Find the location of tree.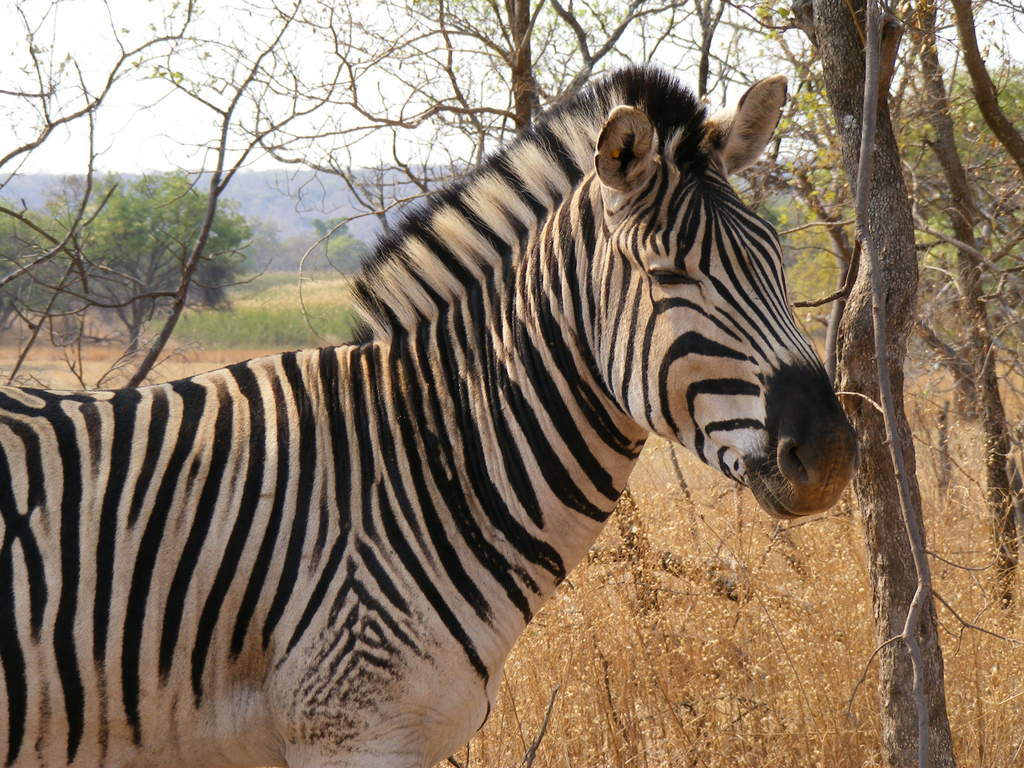
Location: box=[0, 0, 1023, 767].
